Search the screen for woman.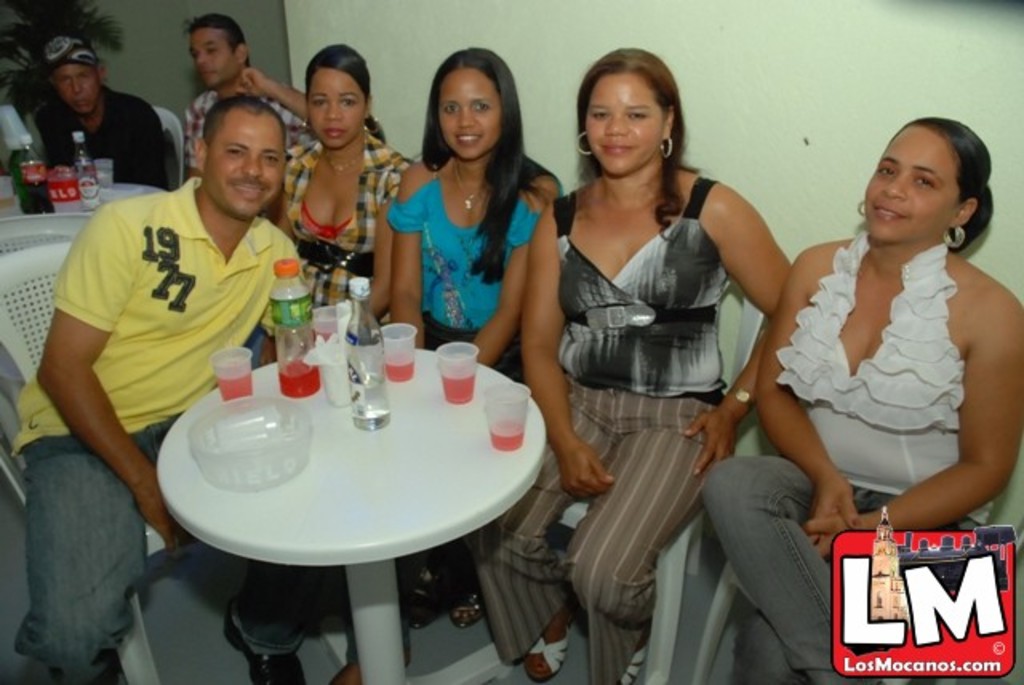
Found at bbox=(245, 43, 421, 365).
